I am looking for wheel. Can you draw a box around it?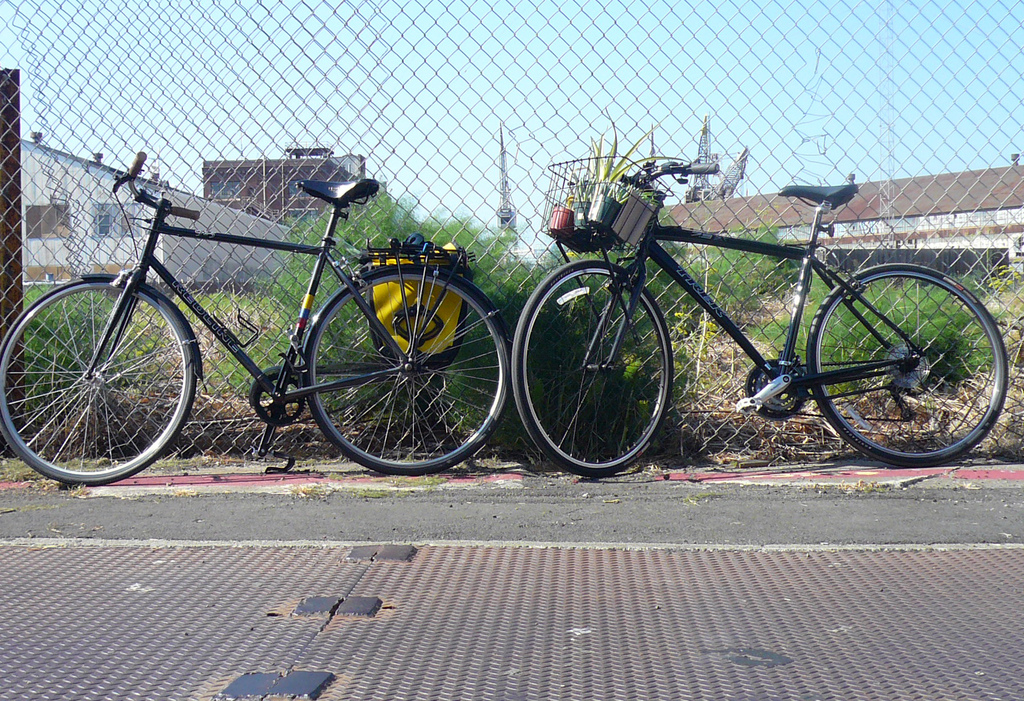
Sure, the bounding box is 512, 256, 673, 483.
